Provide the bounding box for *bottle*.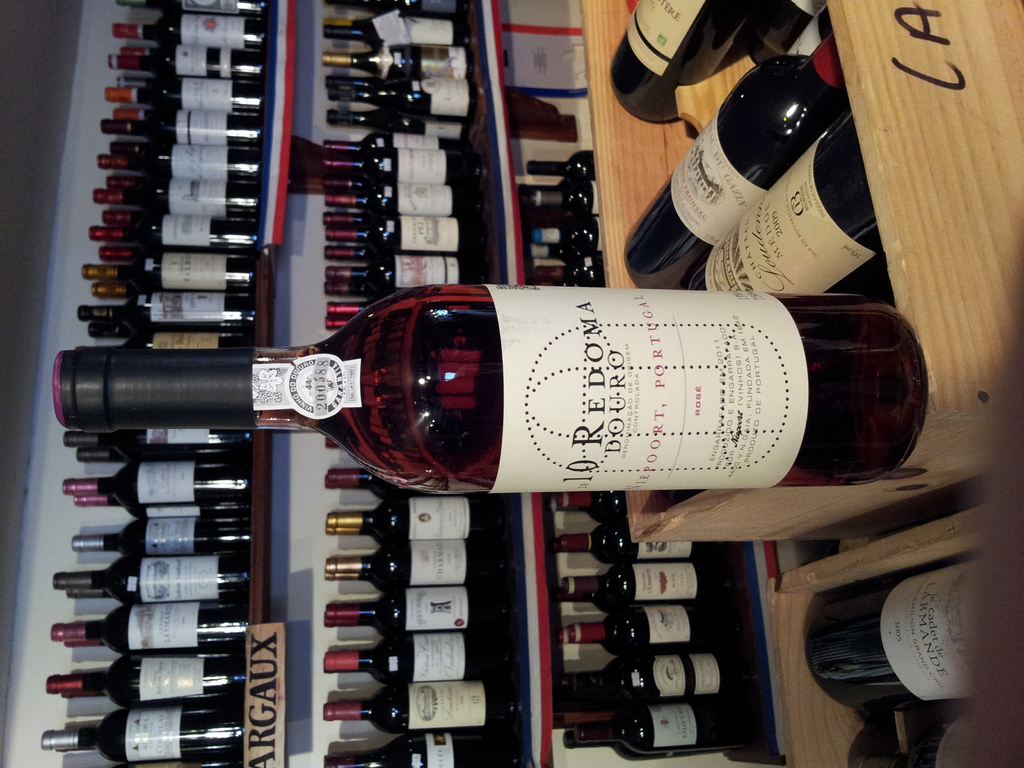
{"left": 328, "top": 494, "right": 472, "bottom": 543}.
